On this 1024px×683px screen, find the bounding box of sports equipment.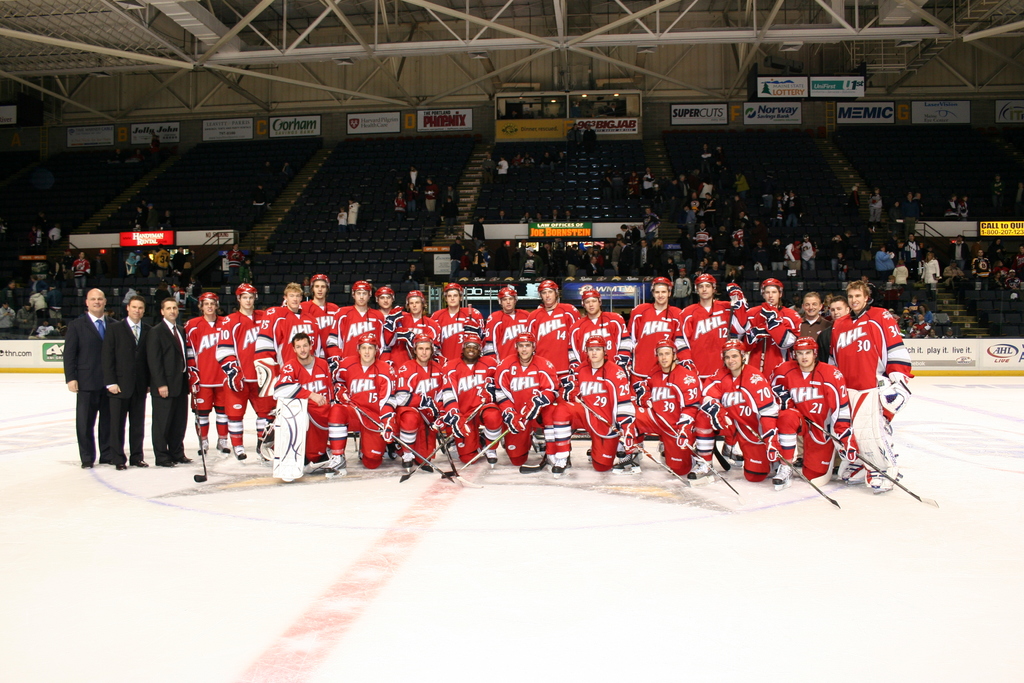
Bounding box: (x1=198, y1=291, x2=220, y2=304).
